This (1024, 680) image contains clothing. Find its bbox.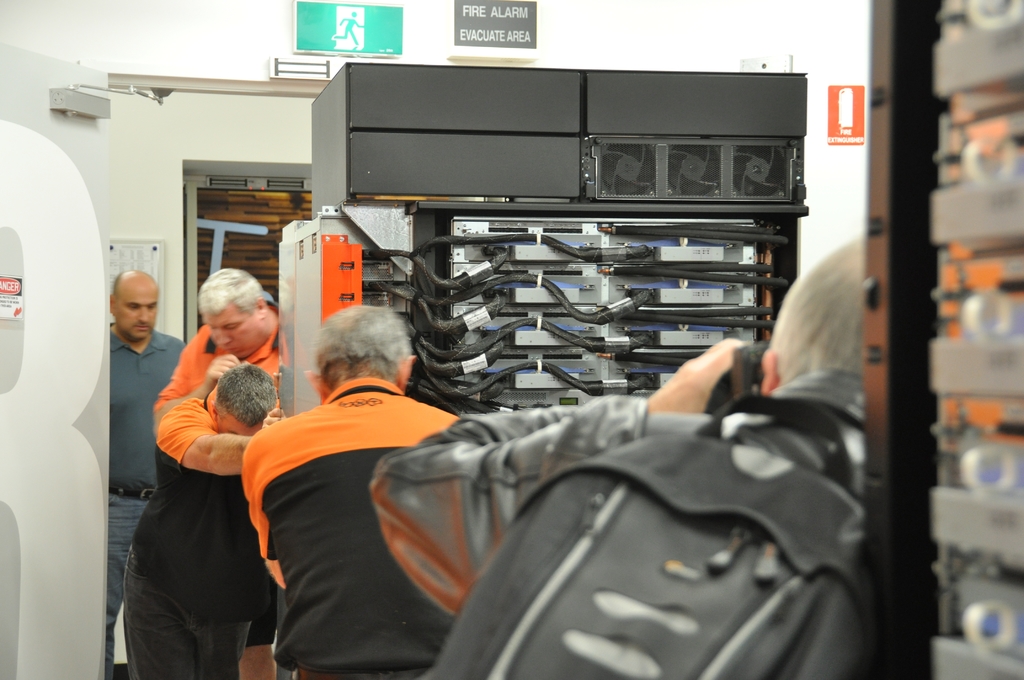
(left=159, top=319, right=284, bottom=409).
